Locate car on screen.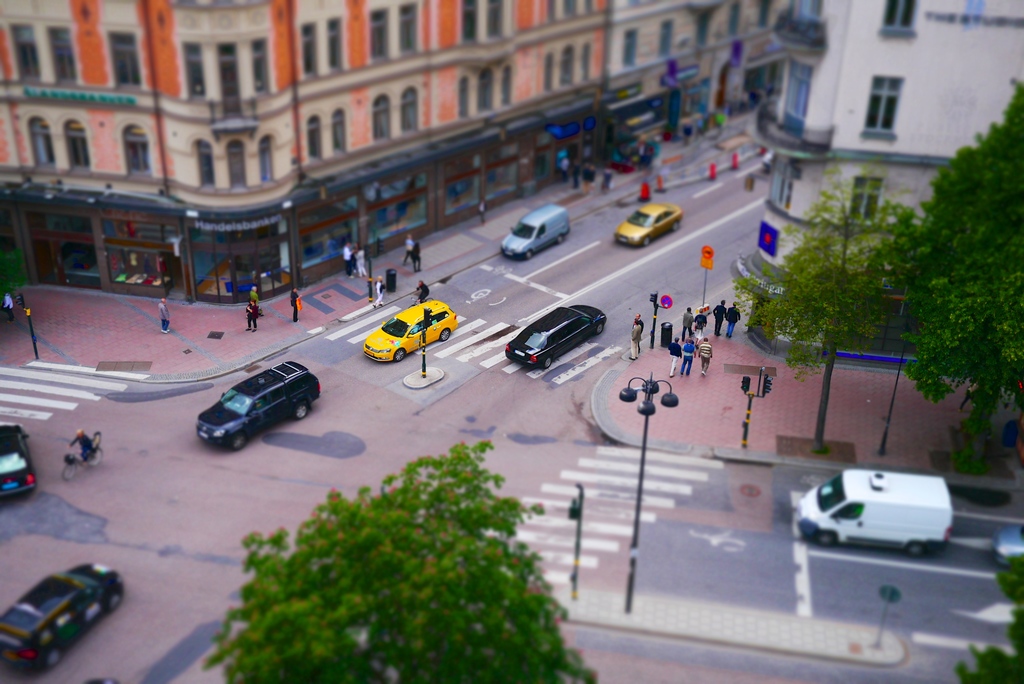
On screen at (504,307,605,368).
